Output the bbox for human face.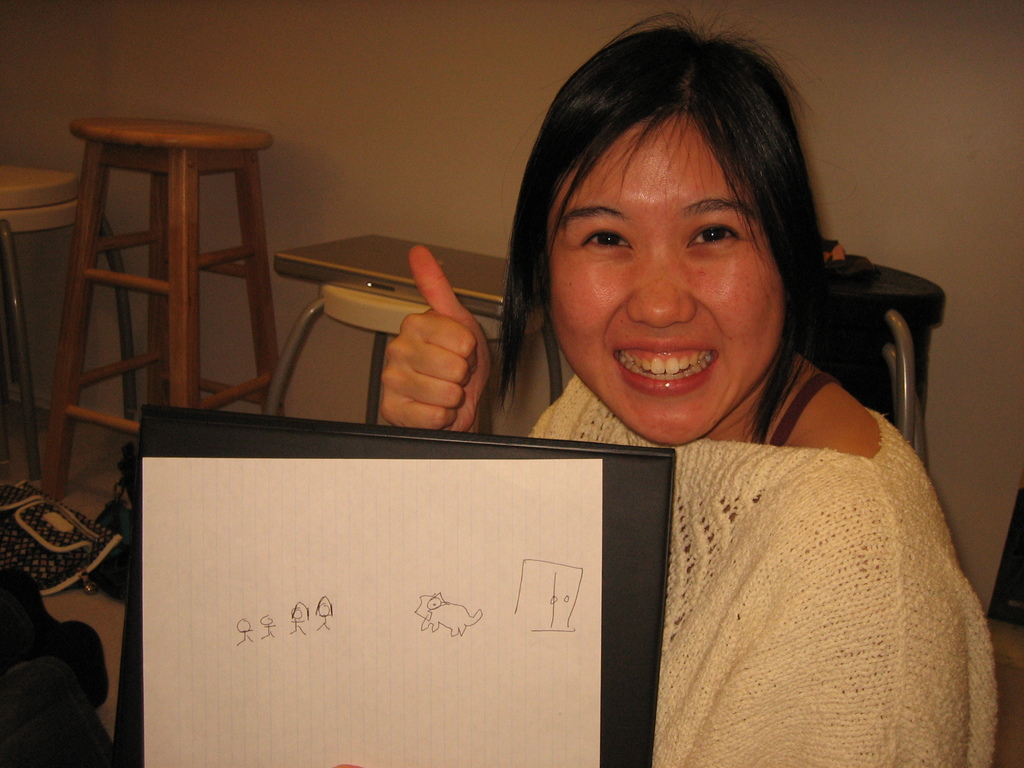
<region>551, 114, 779, 447</region>.
